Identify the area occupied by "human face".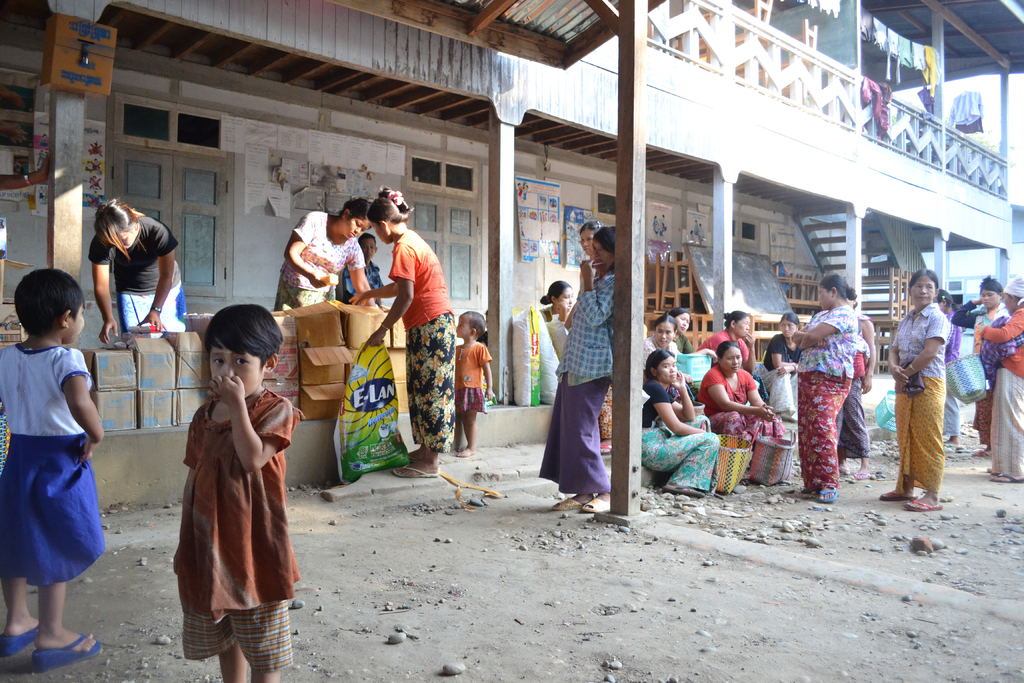
Area: bbox=[348, 215, 367, 239].
